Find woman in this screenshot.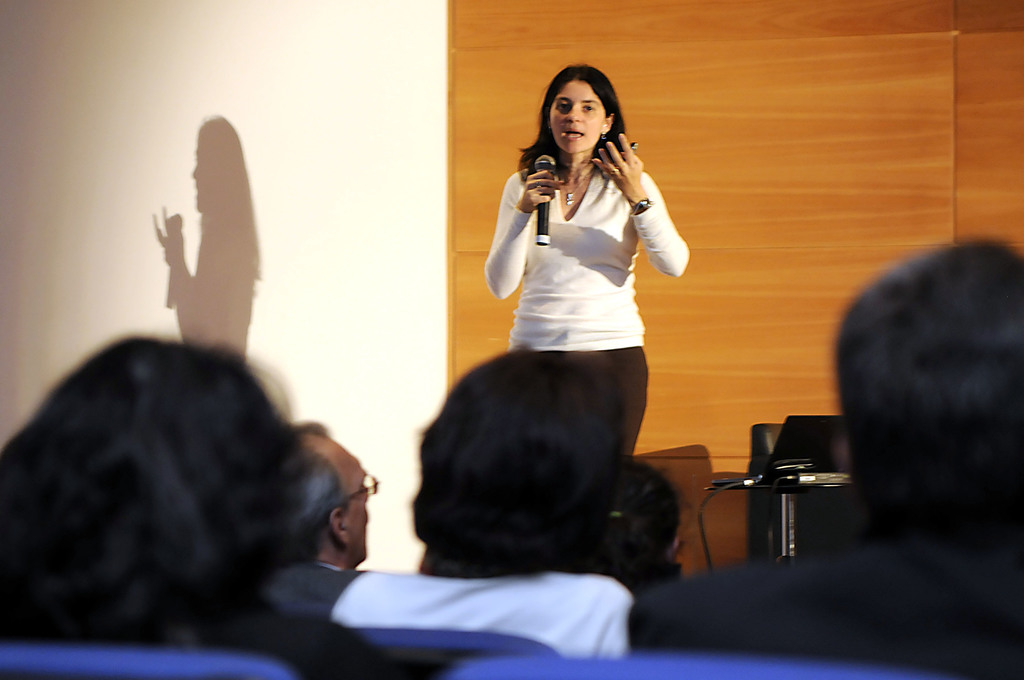
The bounding box for woman is bbox(0, 330, 387, 679).
